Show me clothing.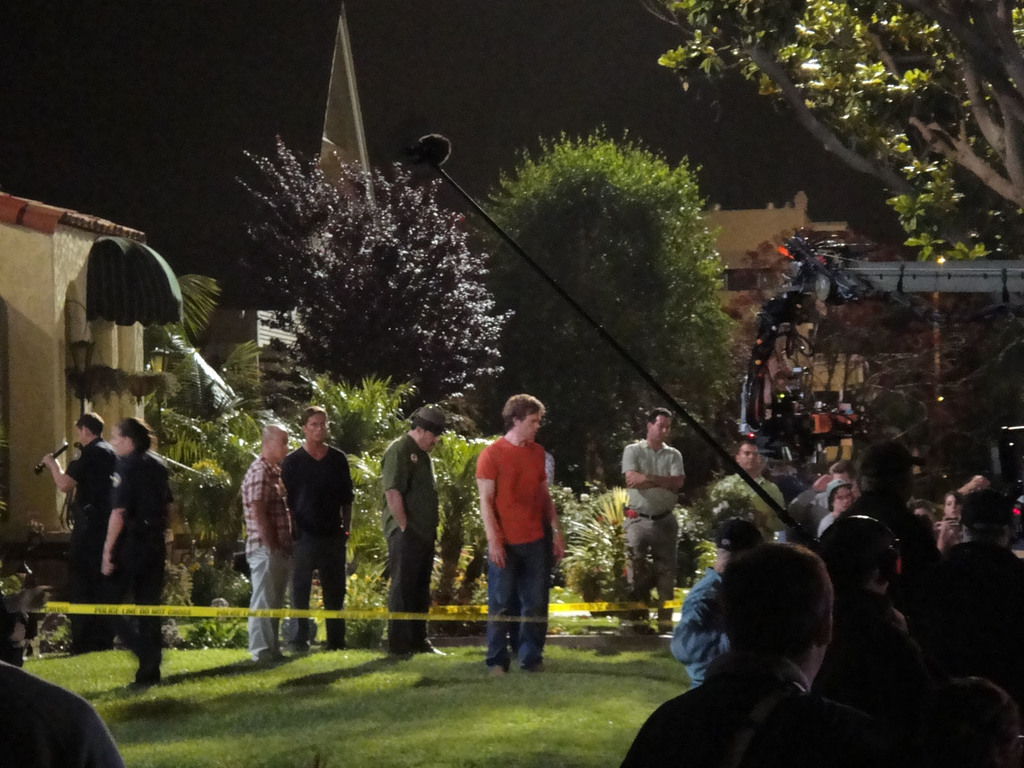
clothing is here: left=474, top=411, right=563, bottom=660.
